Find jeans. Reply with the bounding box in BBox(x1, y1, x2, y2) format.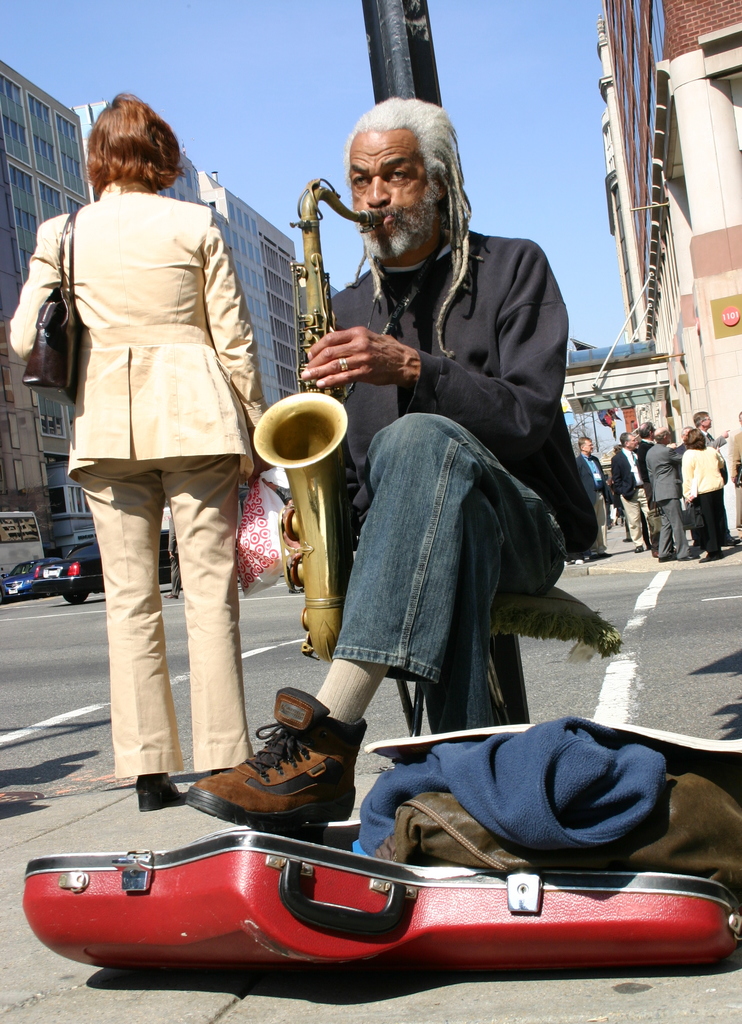
BBox(332, 408, 570, 728).
